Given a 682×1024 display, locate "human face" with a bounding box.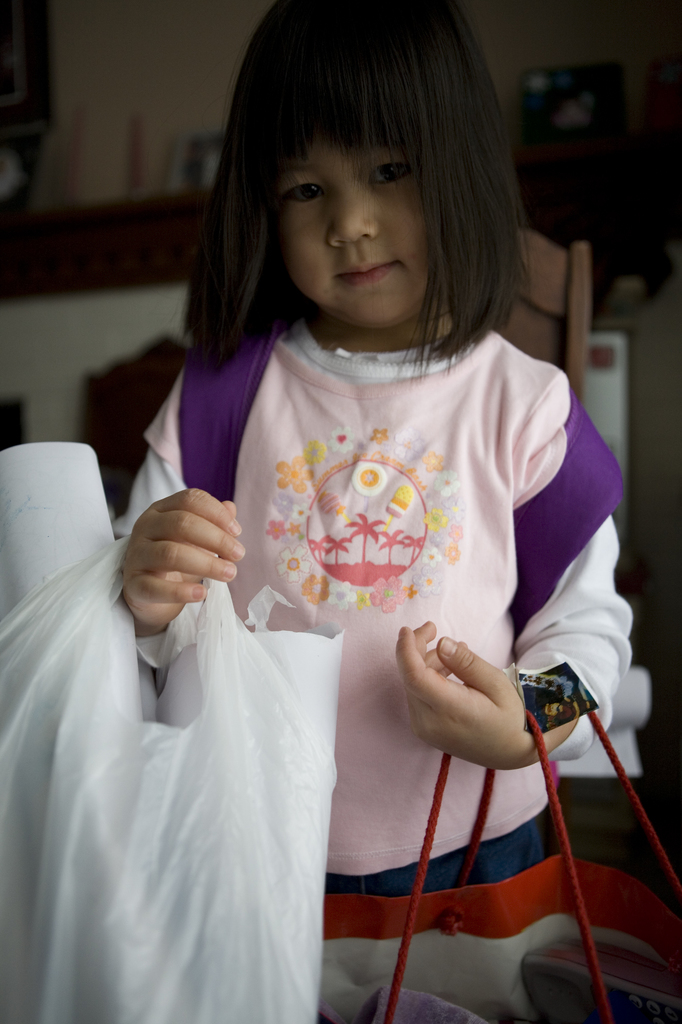
Located: <box>278,127,441,326</box>.
